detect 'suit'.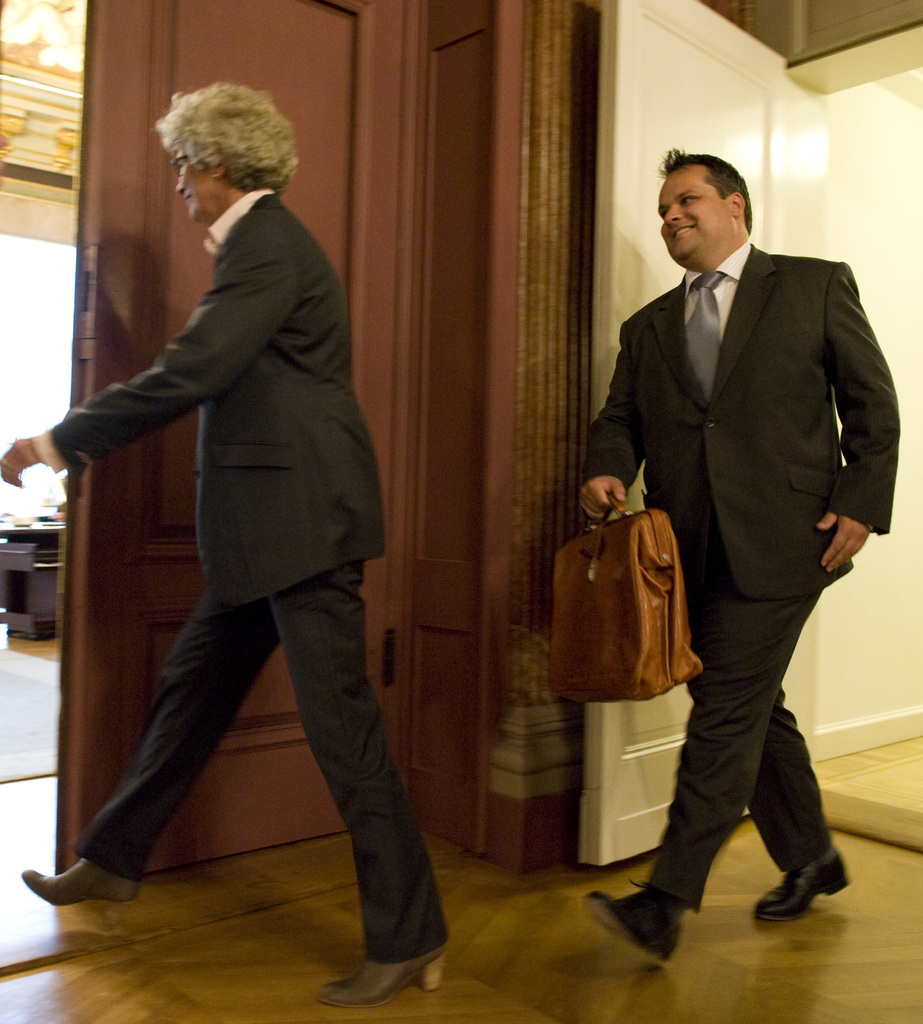
Detected at locate(588, 131, 890, 932).
